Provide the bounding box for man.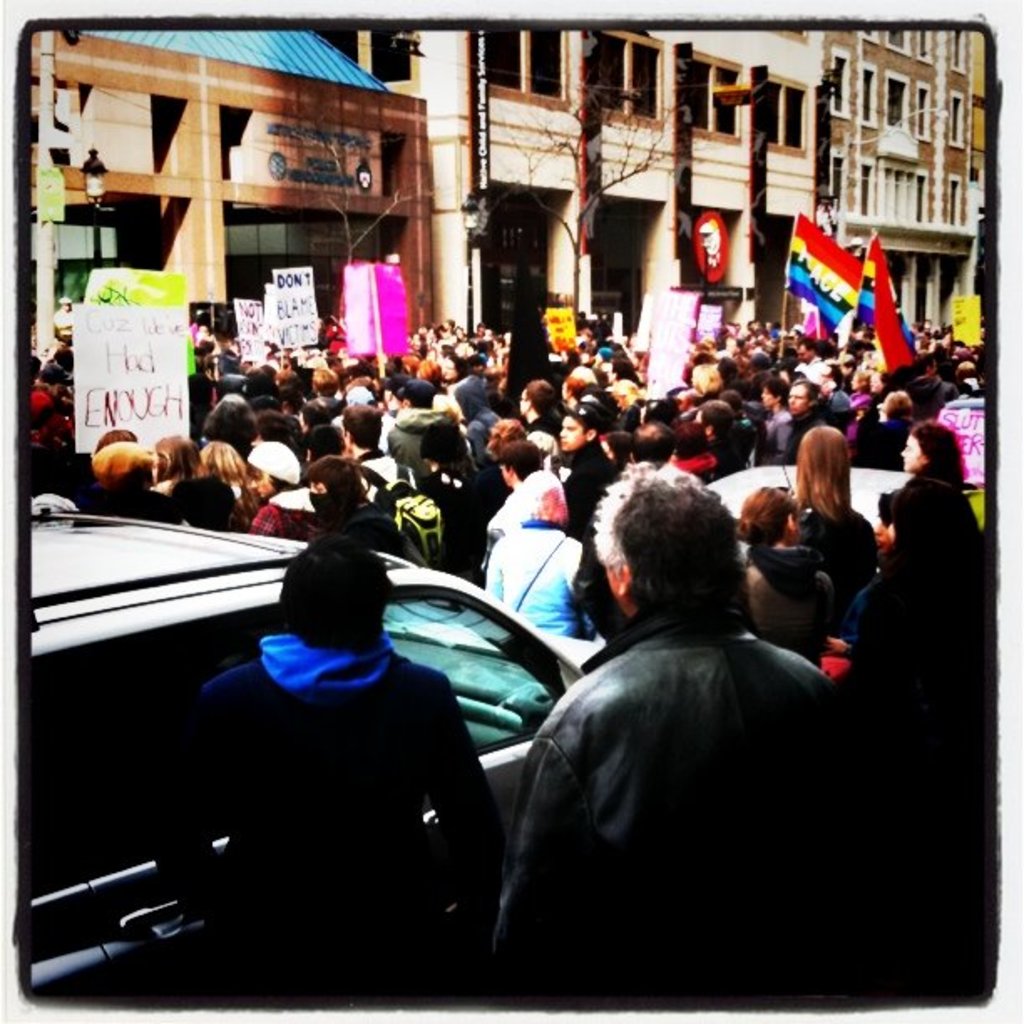
<bbox>397, 445, 845, 975</bbox>.
